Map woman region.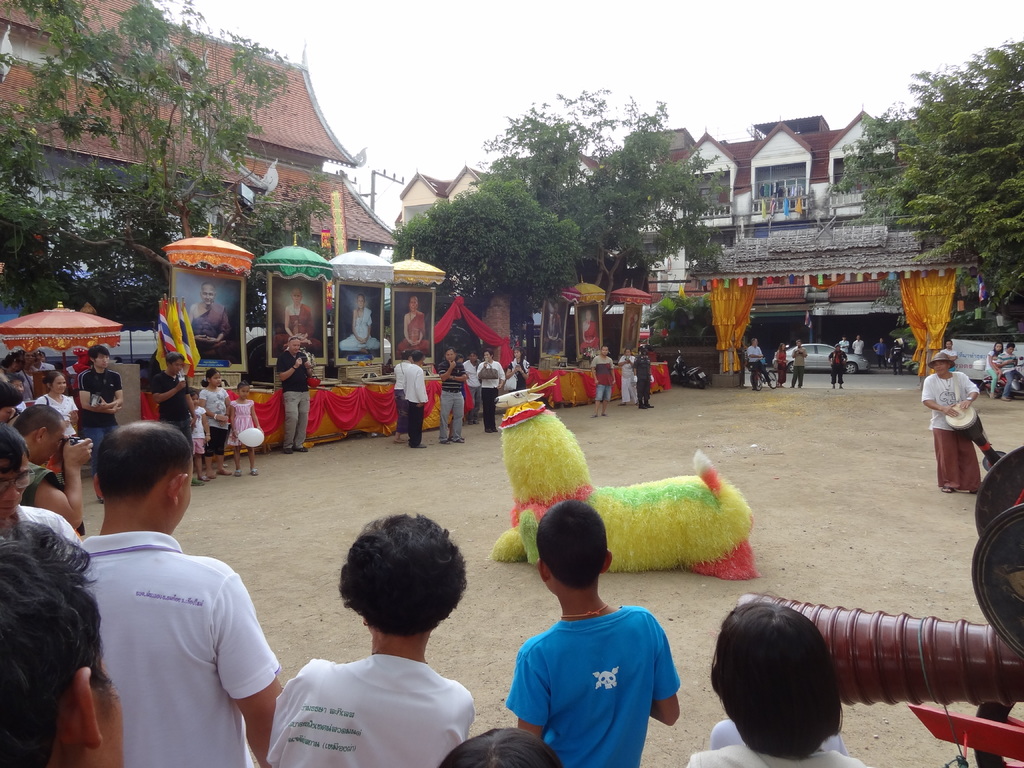
Mapped to locate(920, 354, 981, 492).
